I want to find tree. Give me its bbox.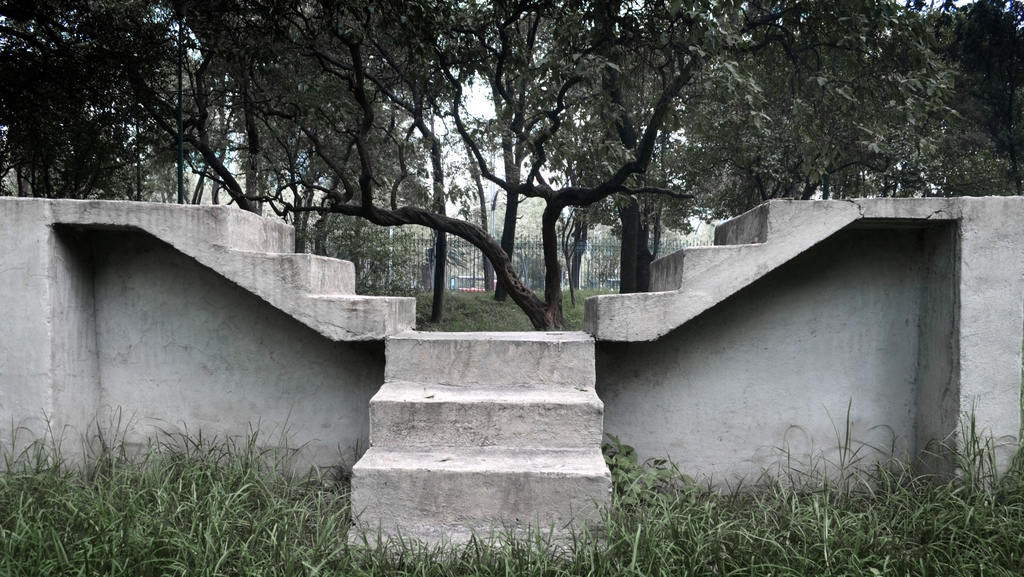
box=[26, 26, 191, 197].
